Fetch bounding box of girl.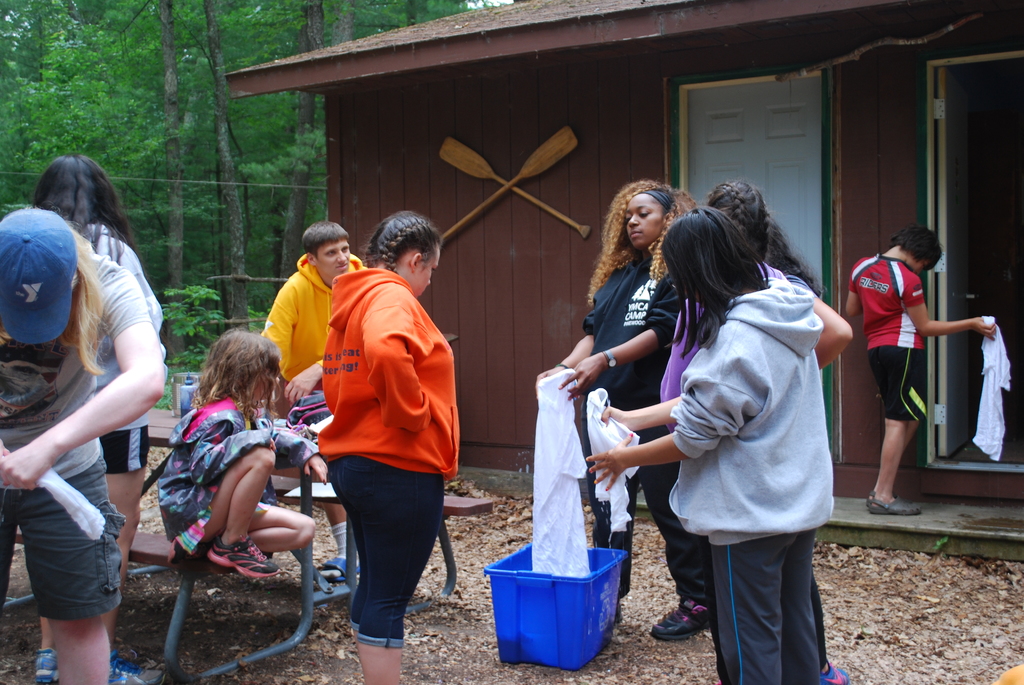
Bbox: [x1=156, y1=327, x2=317, y2=580].
